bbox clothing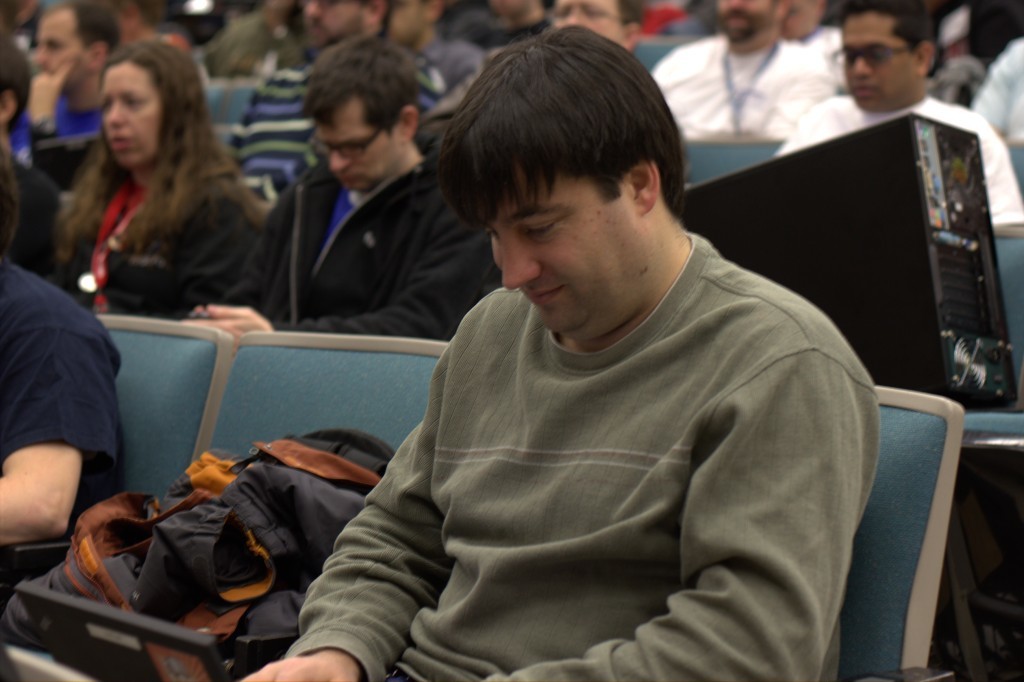
box=[963, 32, 1023, 135]
